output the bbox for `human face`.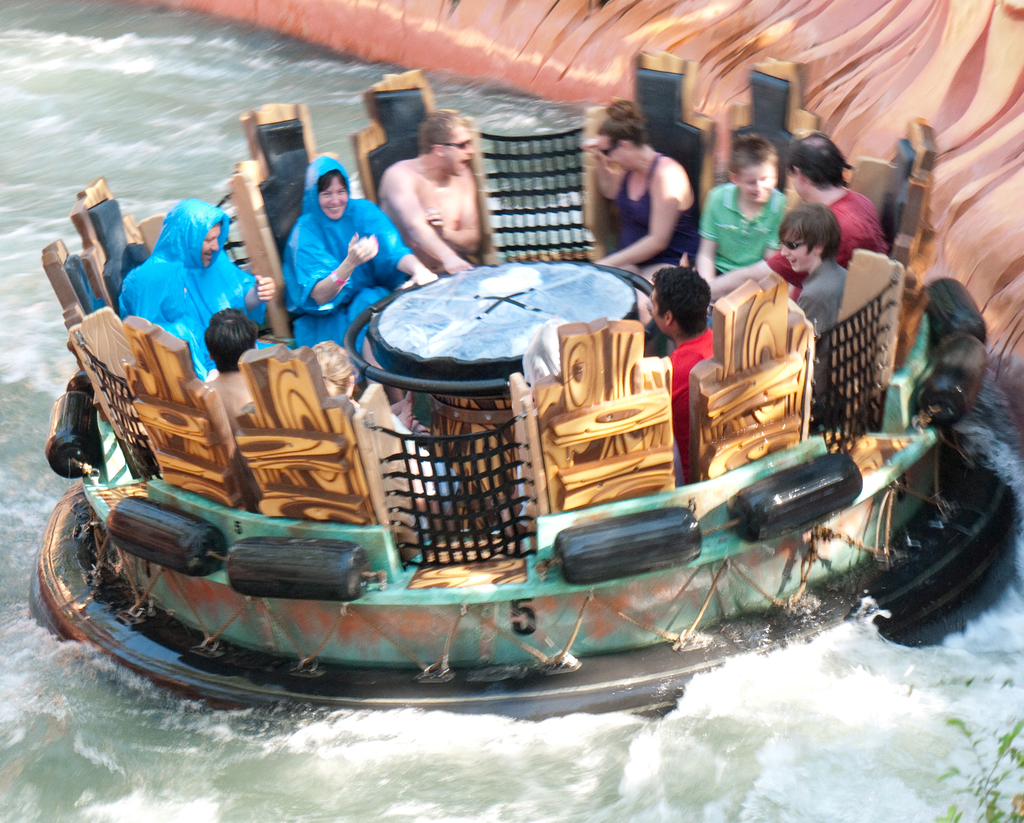
locate(781, 247, 814, 271).
